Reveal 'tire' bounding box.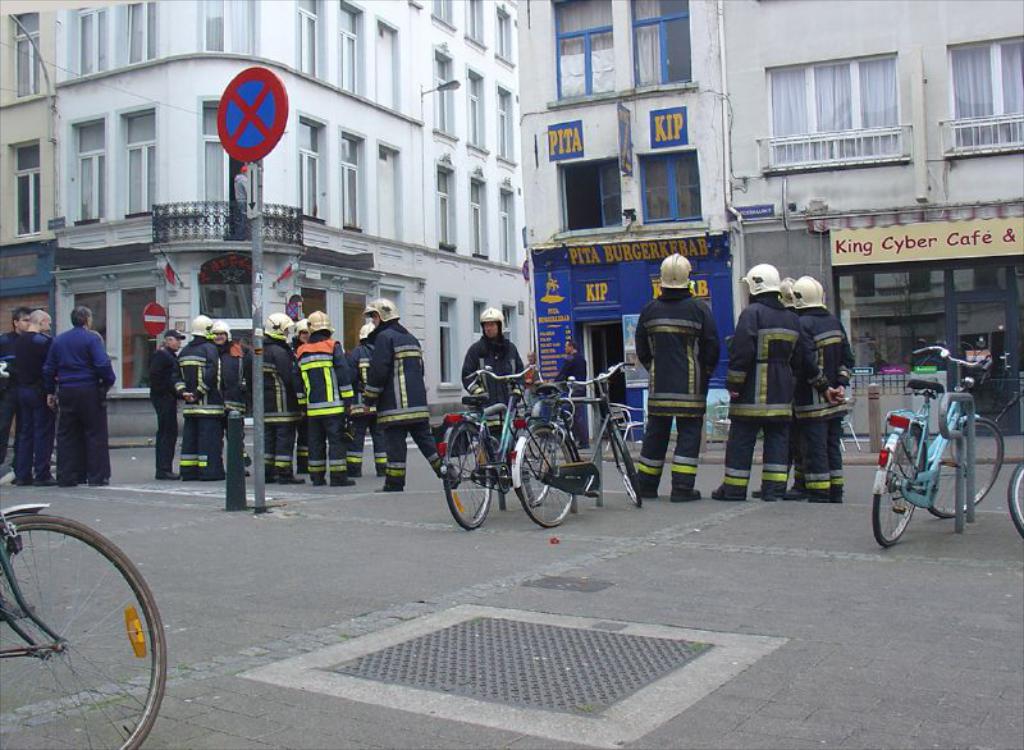
Revealed: [left=1010, top=463, right=1023, bottom=535].
